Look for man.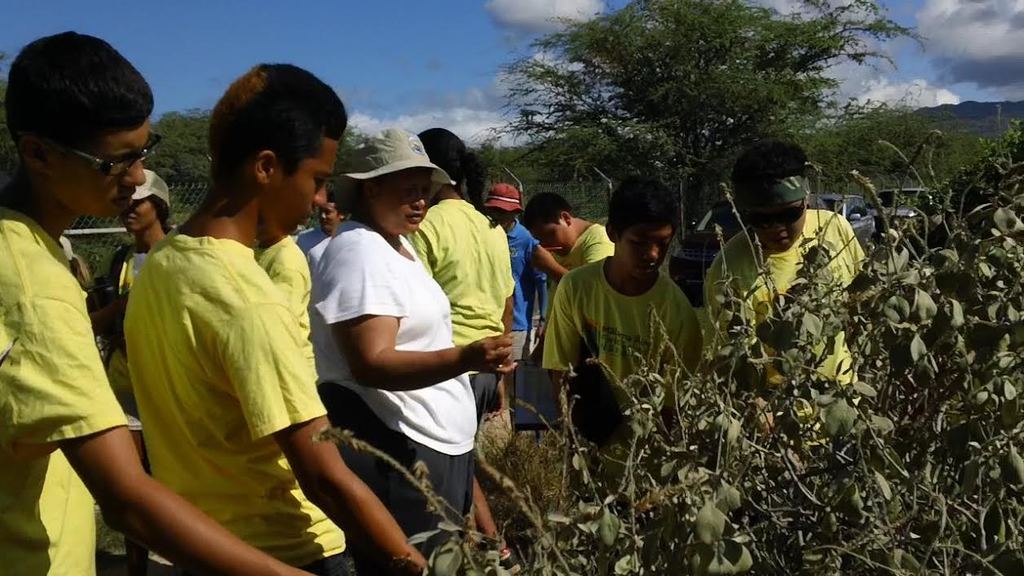
Found: bbox=(520, 188, 616, 327).
